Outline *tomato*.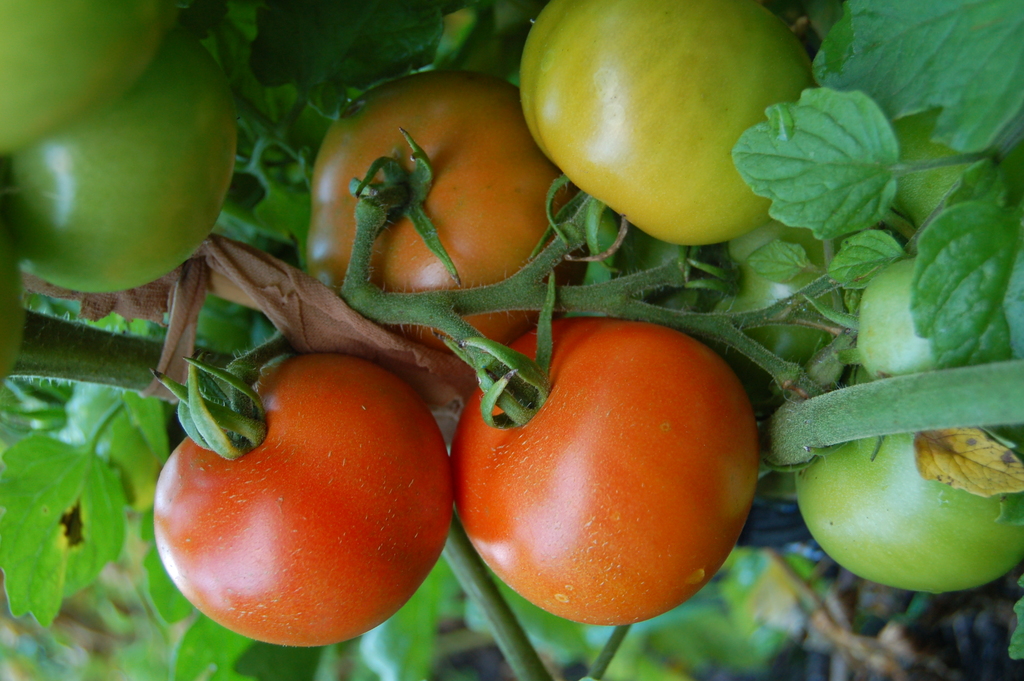
Outline: [0,0,235,293].
